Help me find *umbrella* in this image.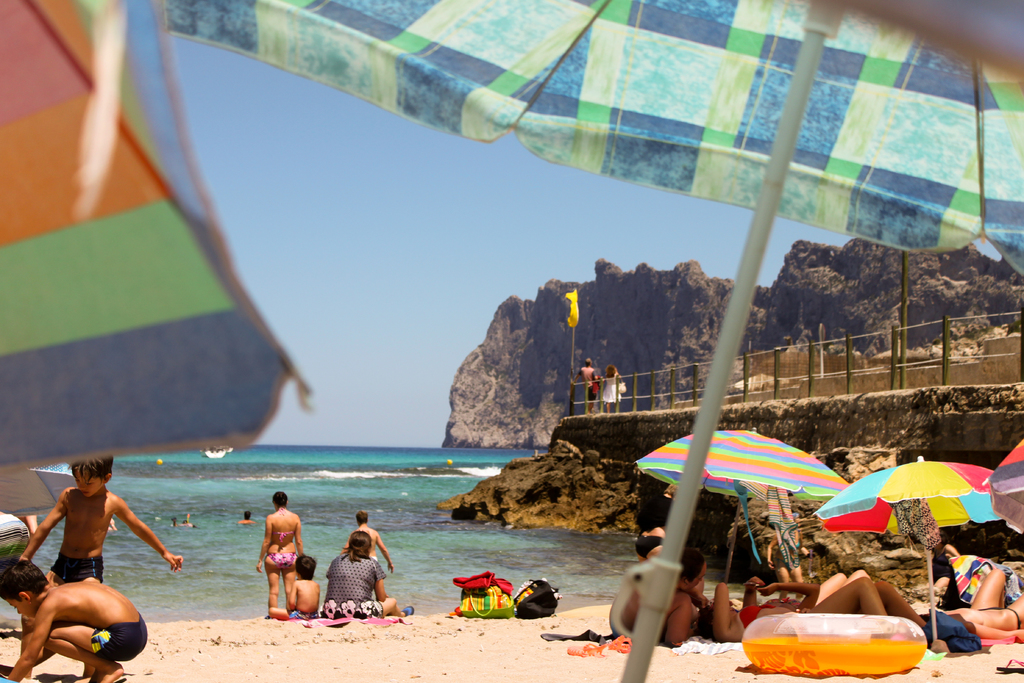
Found it: l=636, t=428, r=849, b=588.
